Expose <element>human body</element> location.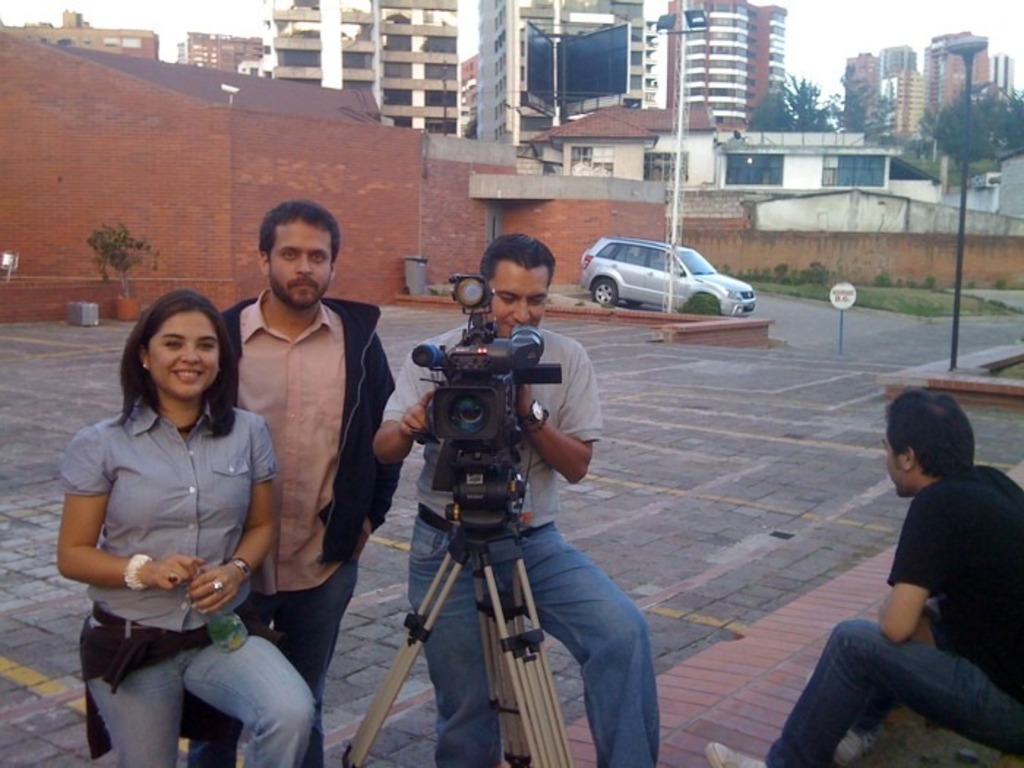
Exposed at [702, 385, 1023, 767].
